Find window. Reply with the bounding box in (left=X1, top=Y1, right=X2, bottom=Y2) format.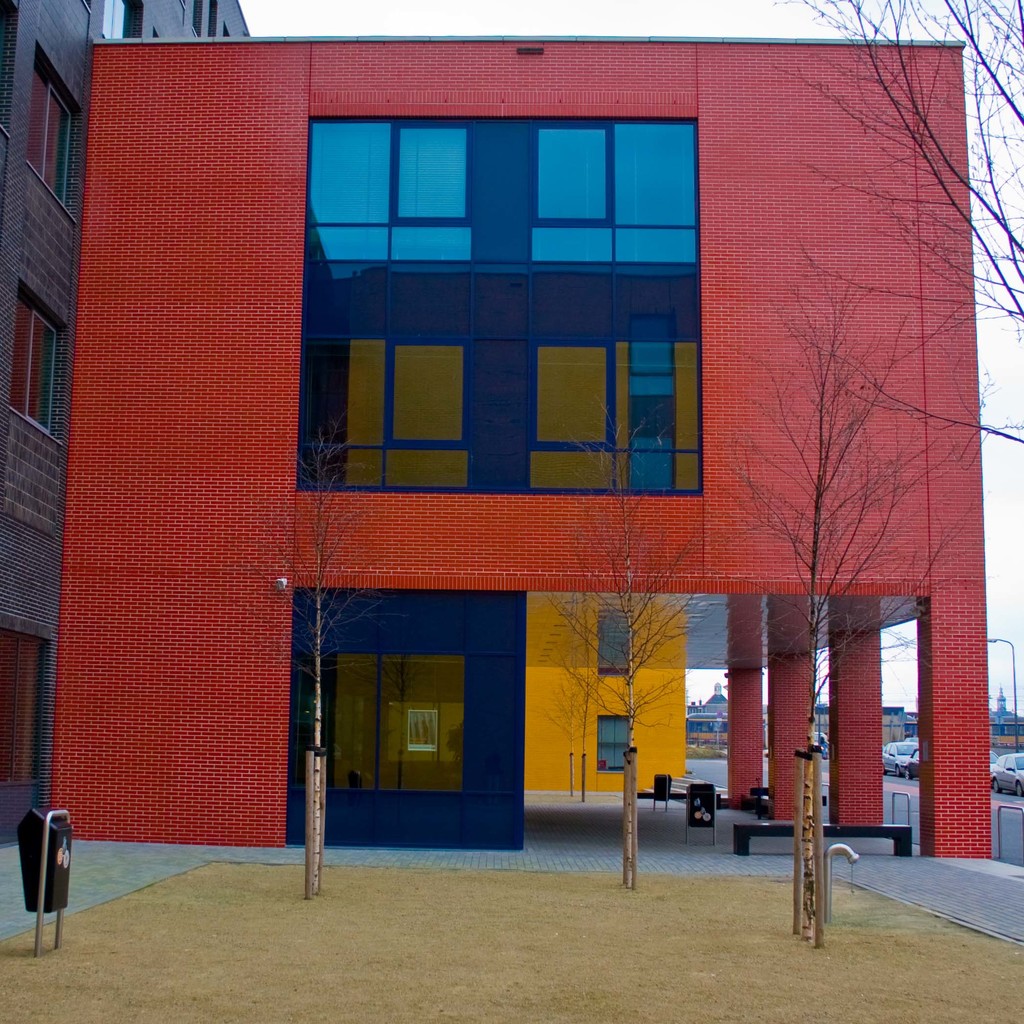
(left=328, top=646, right=465, bottom=796).
